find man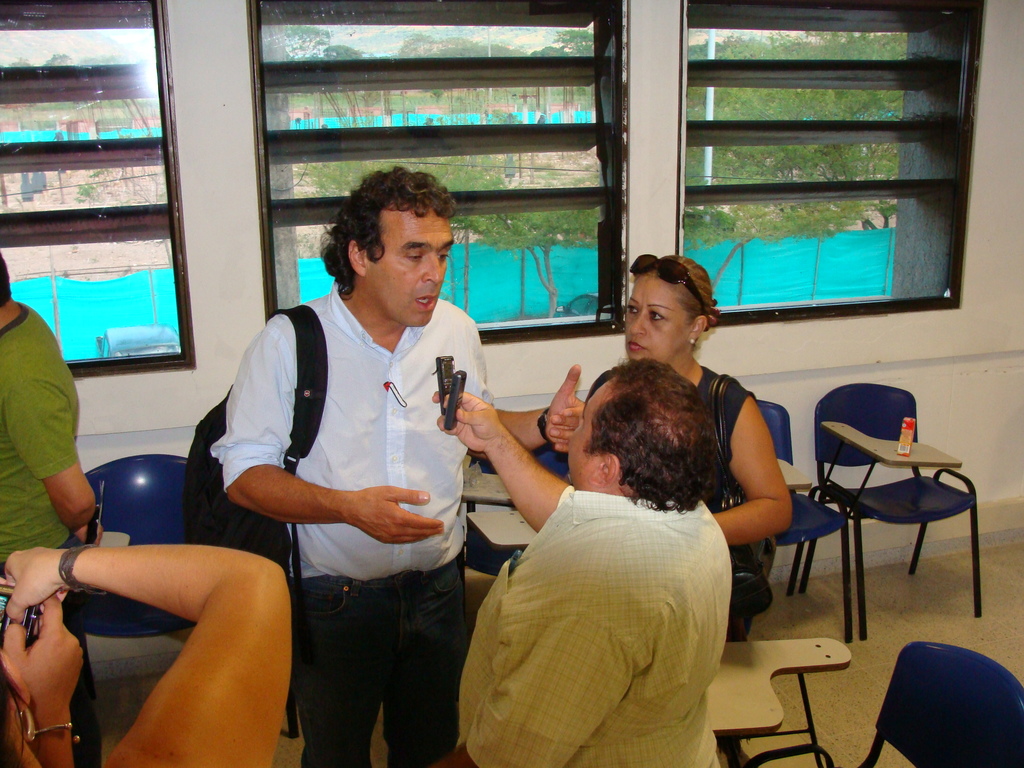
crop(202, 163, 503, 759)
